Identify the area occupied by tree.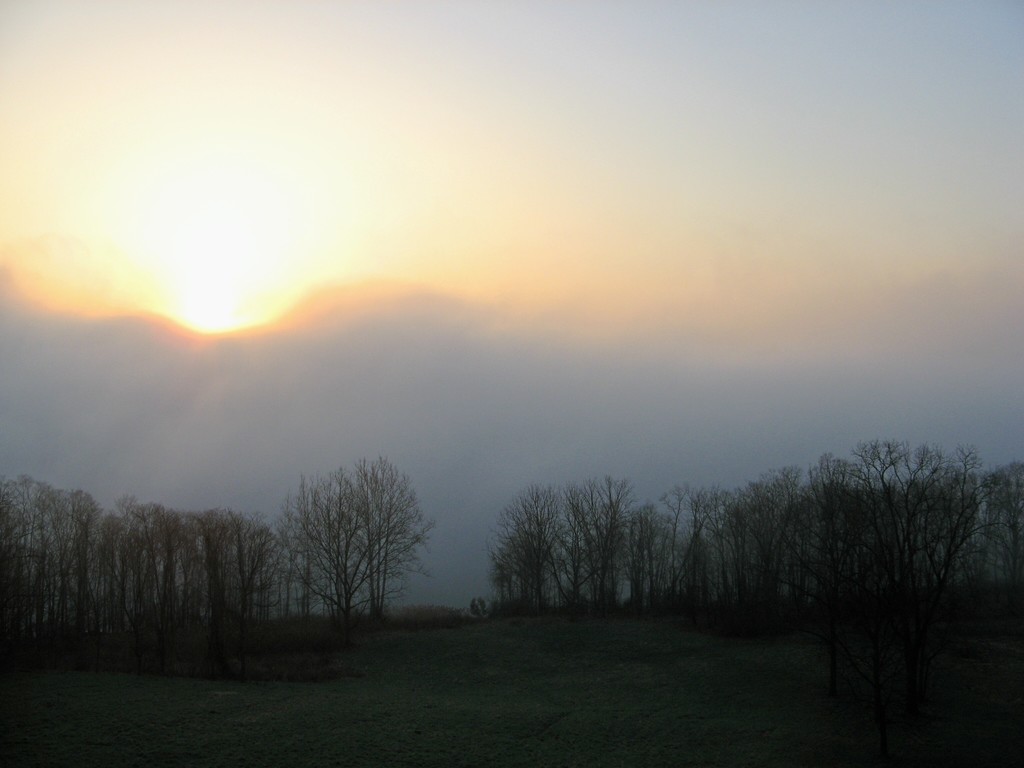
Area: crop(353, 470, 438, 638).
